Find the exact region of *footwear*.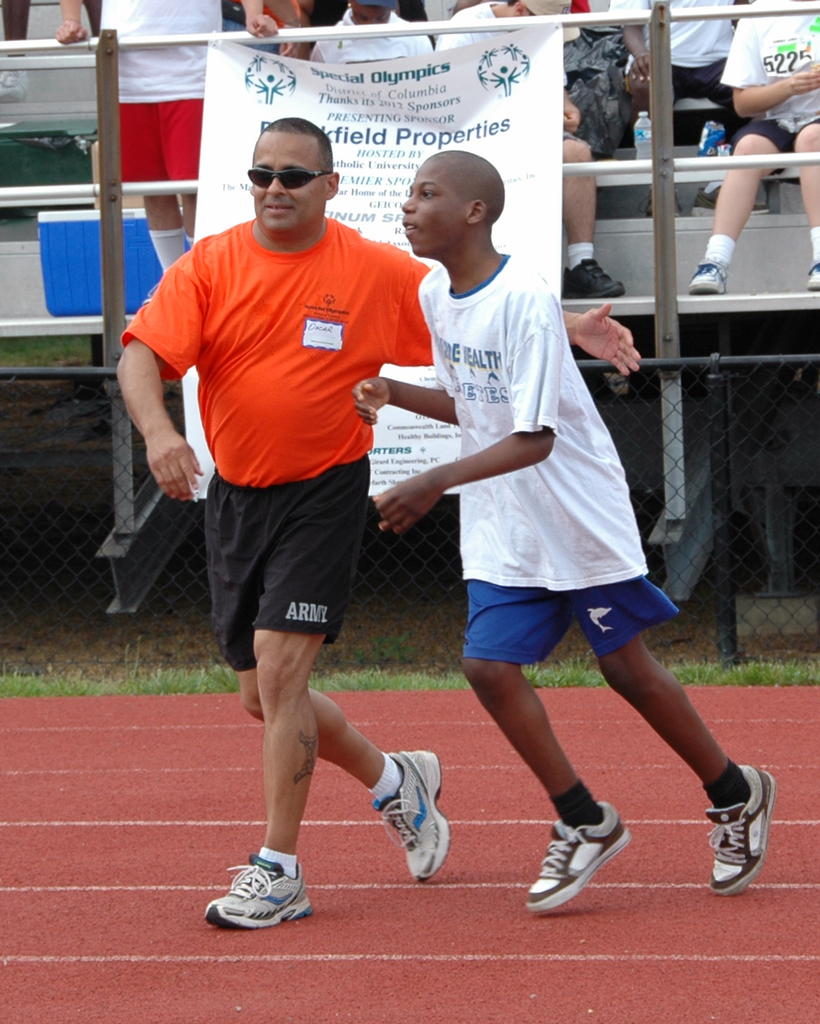
Exact region: rect(643, 181, 683, 220).
